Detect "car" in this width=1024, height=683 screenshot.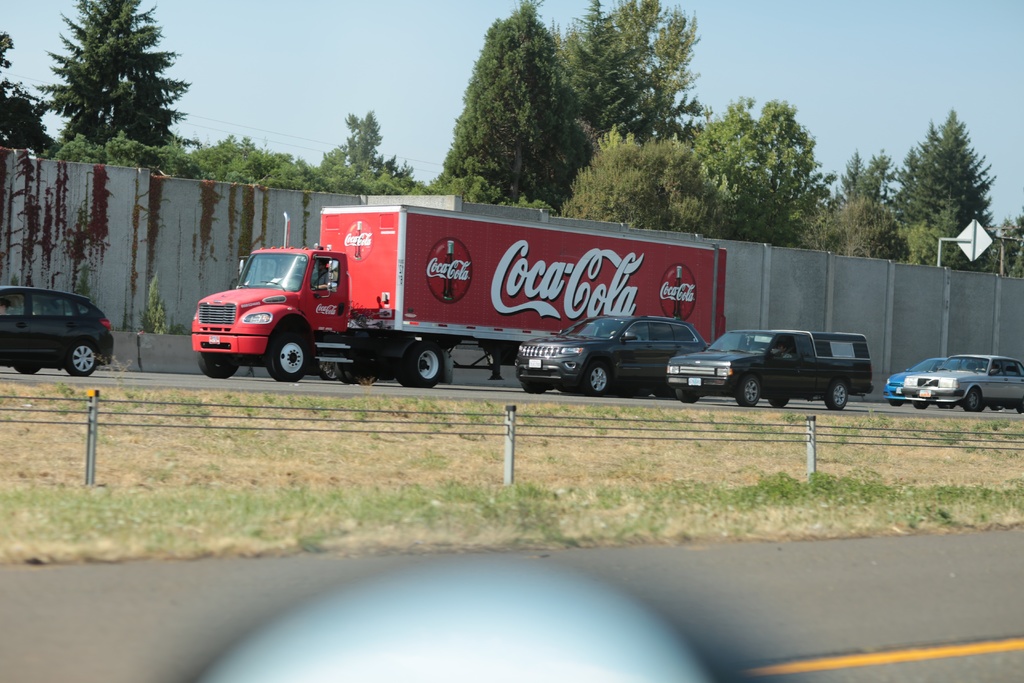
Detection: bbox(1, 280, 115, 383).
